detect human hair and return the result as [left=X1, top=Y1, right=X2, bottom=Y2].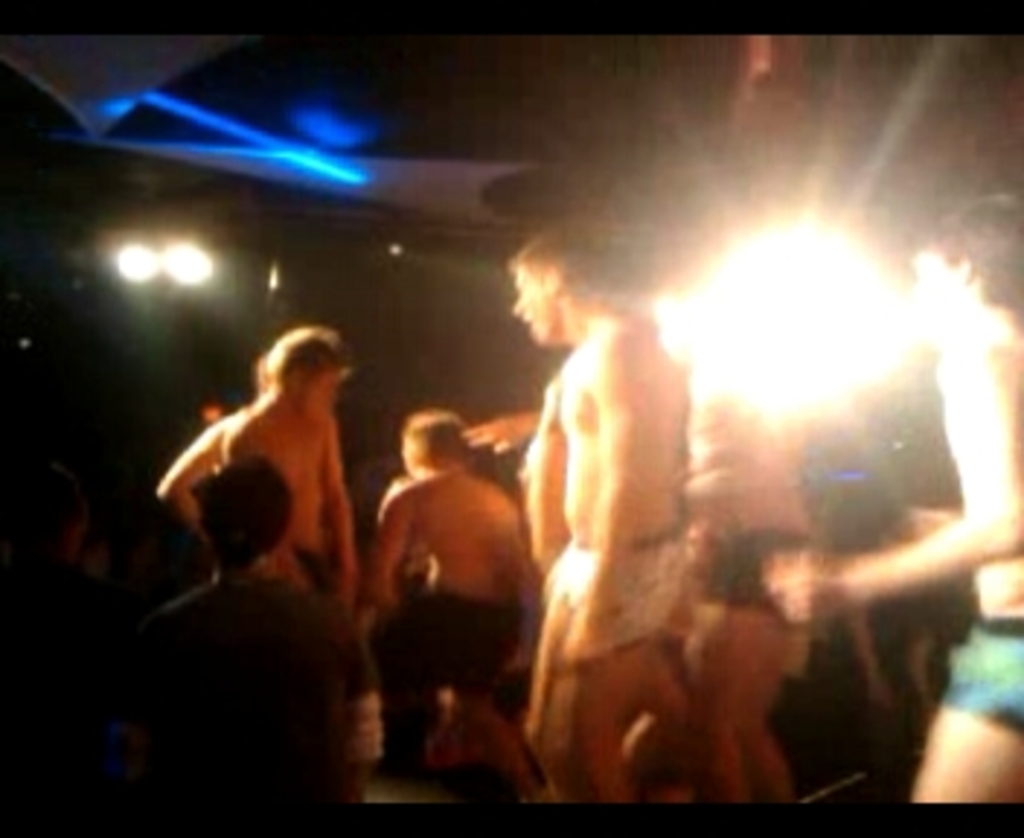
[left=407, top=410, right=465, bottom=466].
